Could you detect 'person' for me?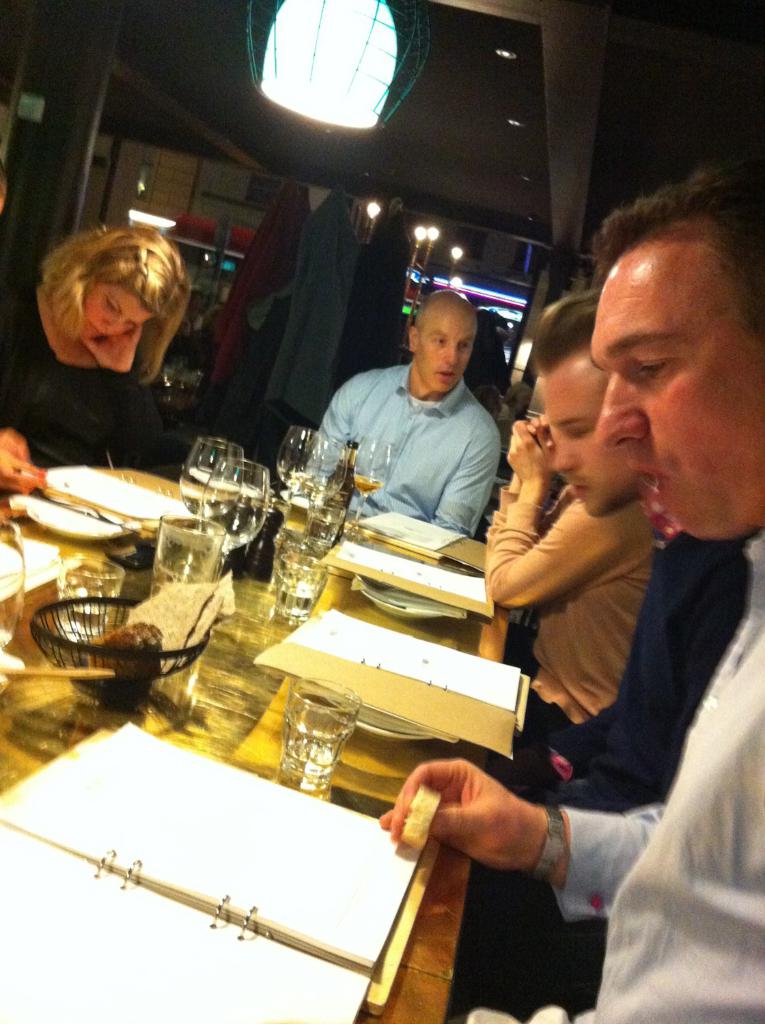
Detection result: {"left": 0, "top": 220, "right": 202, "bottom": 514}.
